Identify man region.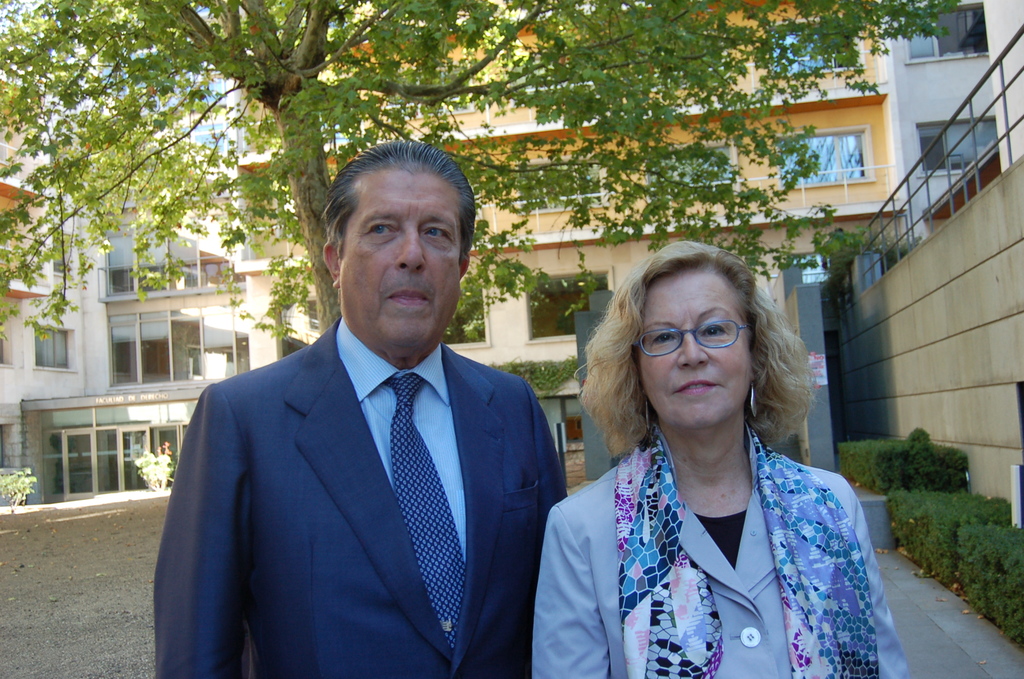
Region: left=156, top=141, right=588, bottom=676.
